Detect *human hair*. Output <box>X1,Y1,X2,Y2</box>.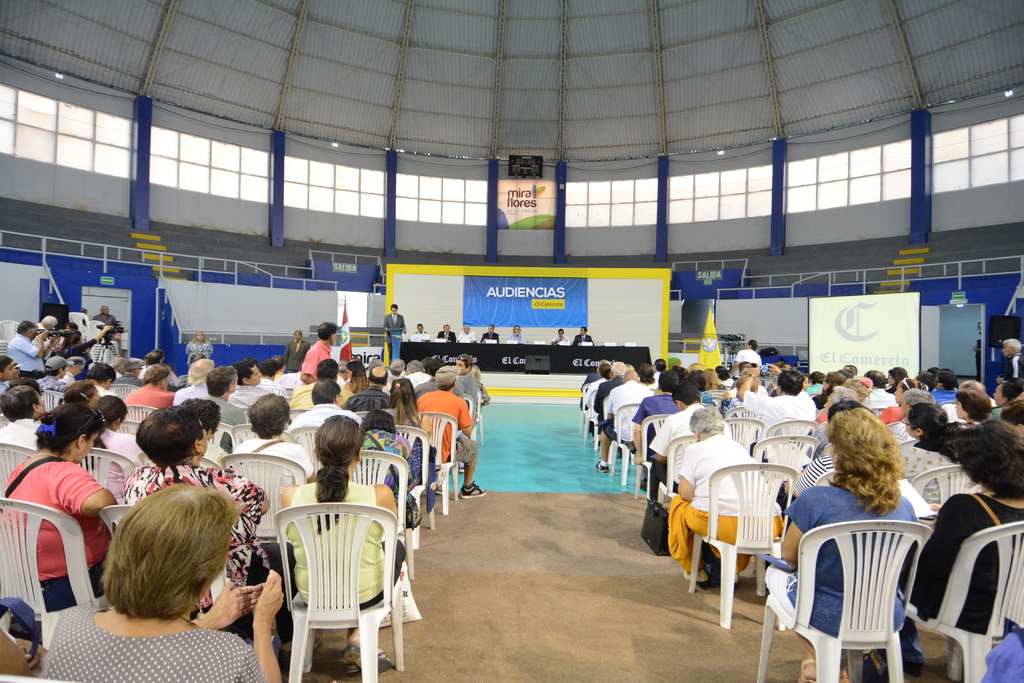
<box>776,370,801,396</box>.
